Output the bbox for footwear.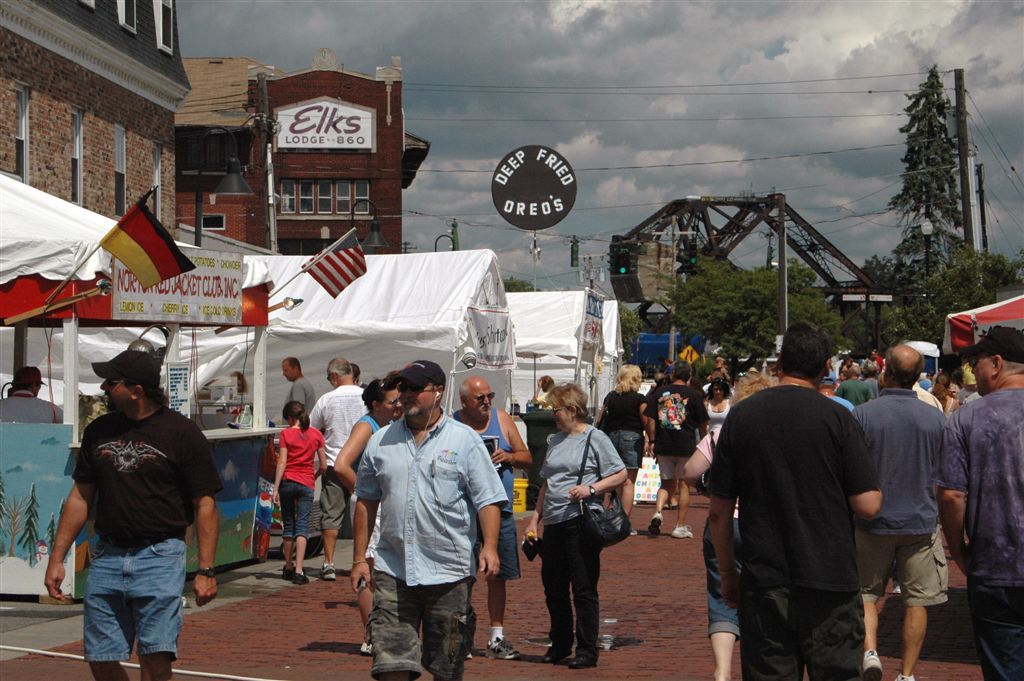
l=486, t=638, r=518, b=659.
